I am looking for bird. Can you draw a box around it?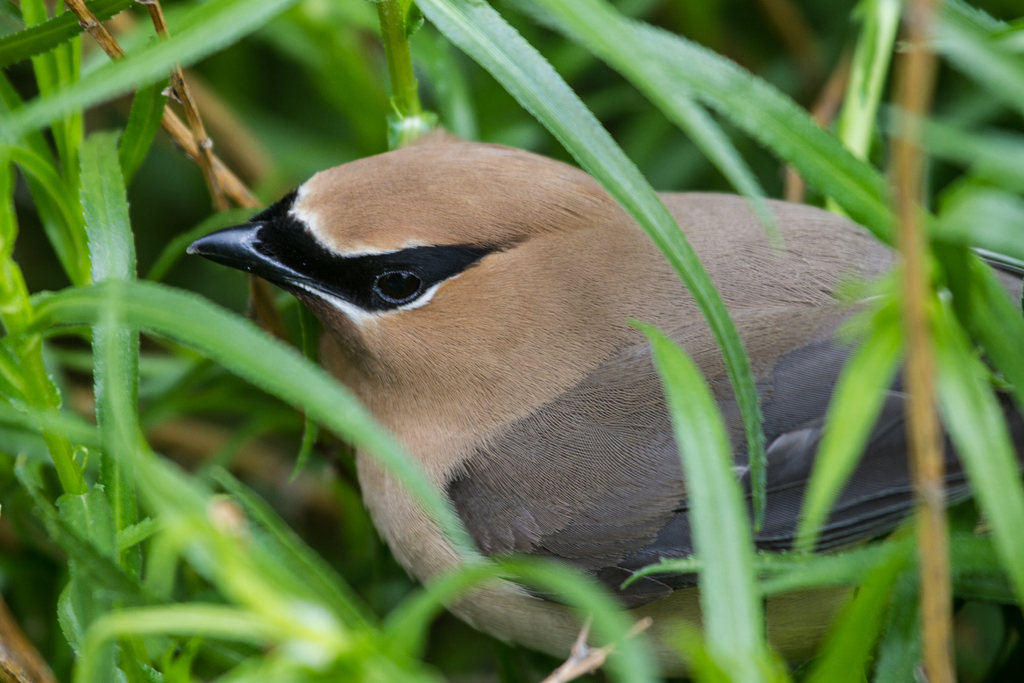
Sure, the bounding box is {"x1": 177, "y1": 156, "x2": 939, "y2": 613}.
